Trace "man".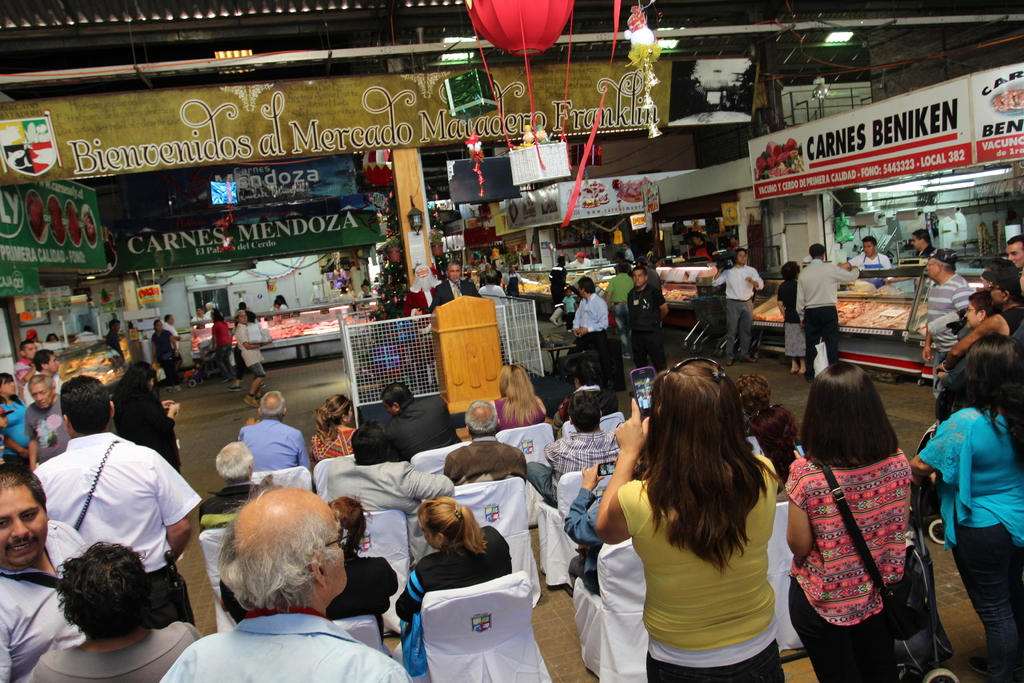
Traced to [x1=20, y1=377, x2=72, y2=463].
